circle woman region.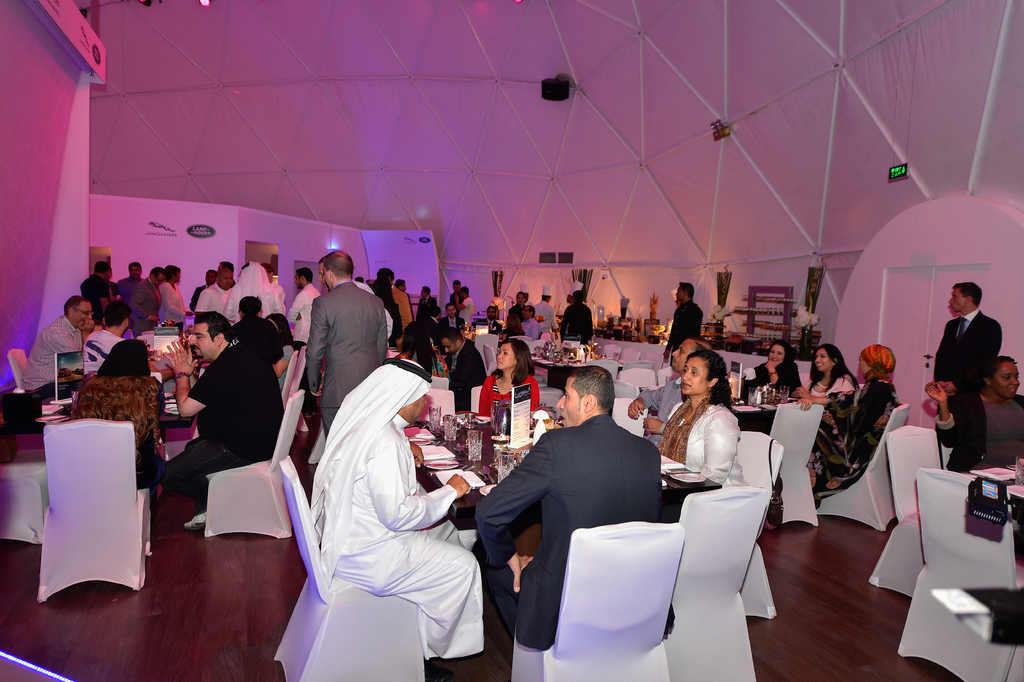
Region: x1=759 y1=341 x2=806 y2=394.
